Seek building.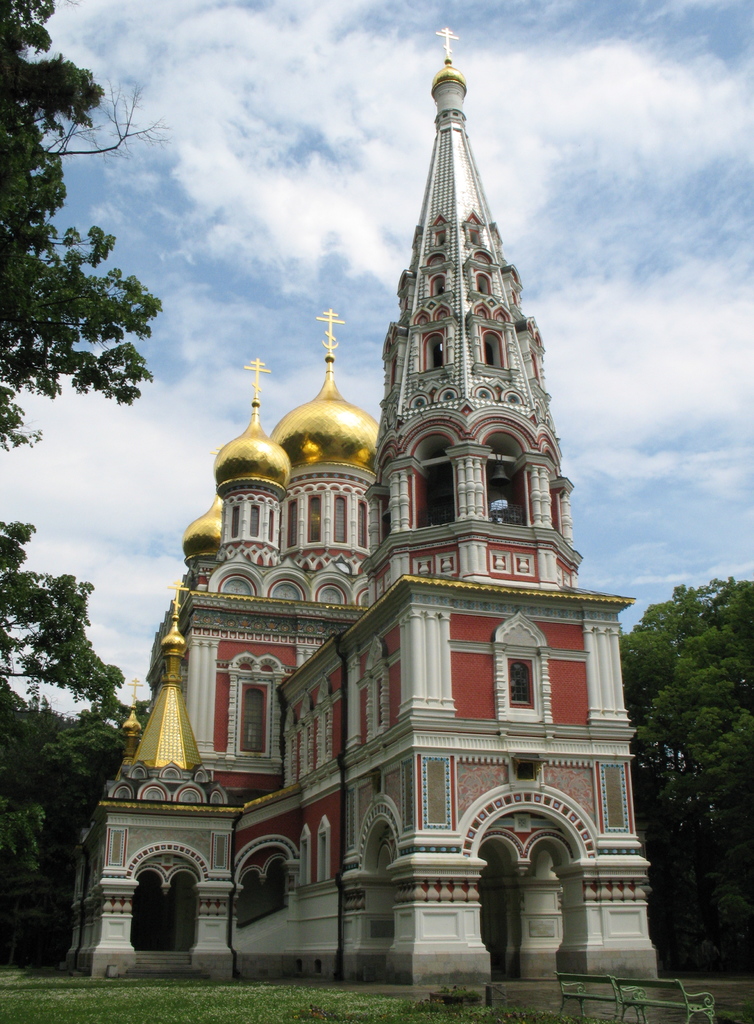
70/28/659/986.
